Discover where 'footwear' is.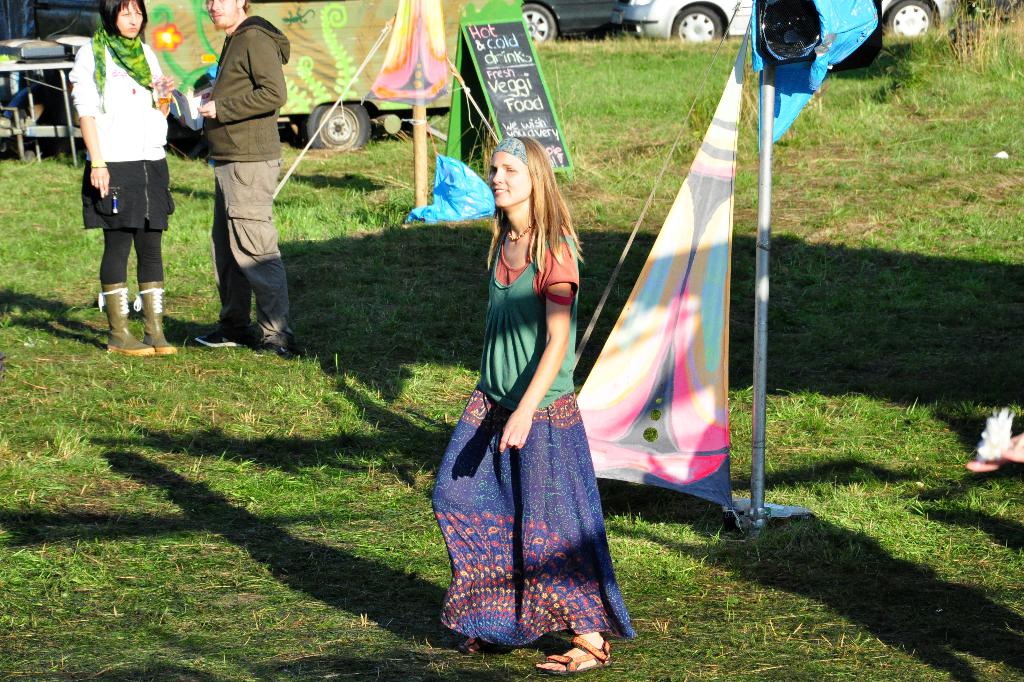
Discovered at locate(96, 287, 147, 354).
